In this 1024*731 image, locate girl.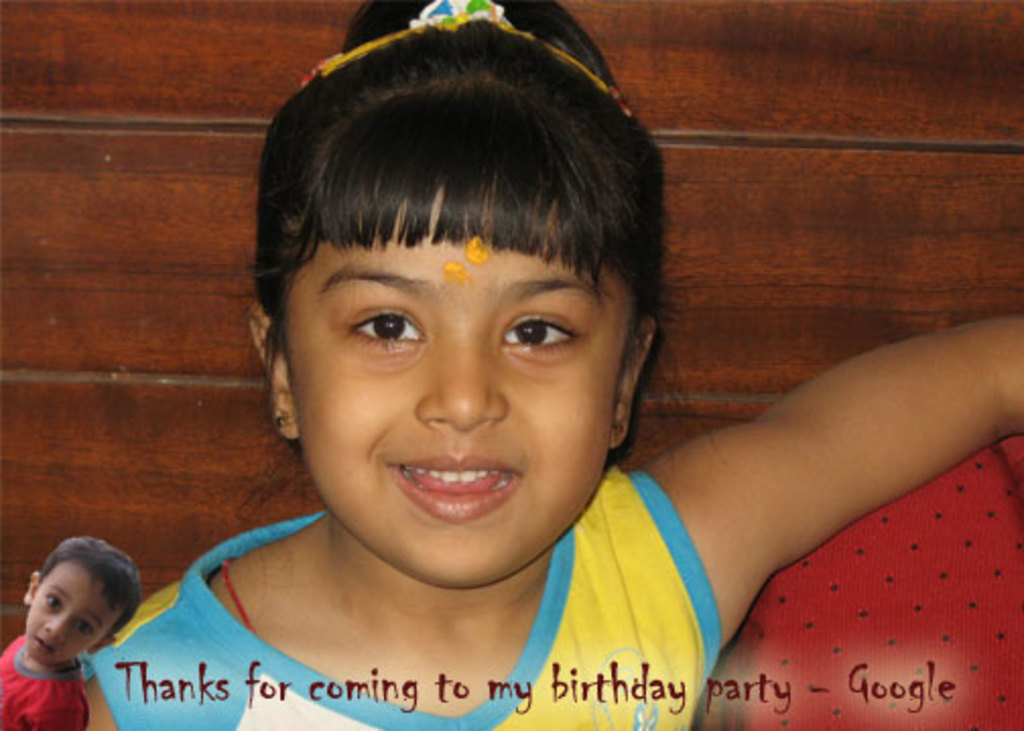
Bounding box: <bbox>71, 0, 1022, 729</bbox>.
